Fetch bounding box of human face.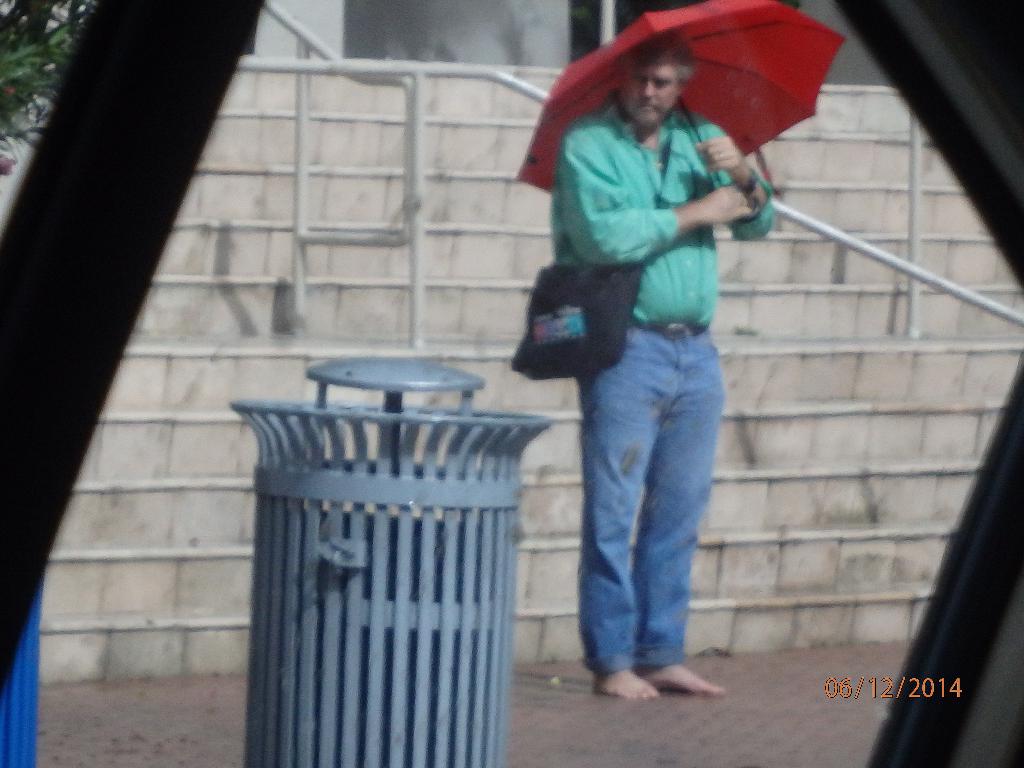
Bbox: {"x1": 627, "y1": 69, "x2": 673, "y2": 127}.
